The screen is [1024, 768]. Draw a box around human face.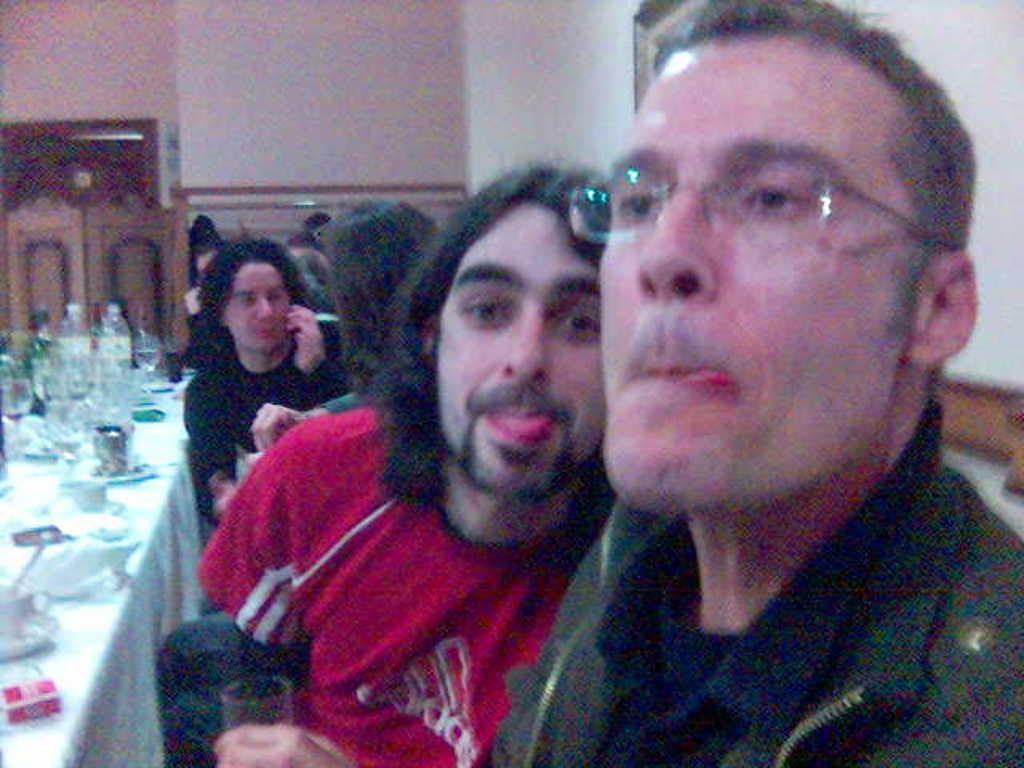
602/37/914/523.
